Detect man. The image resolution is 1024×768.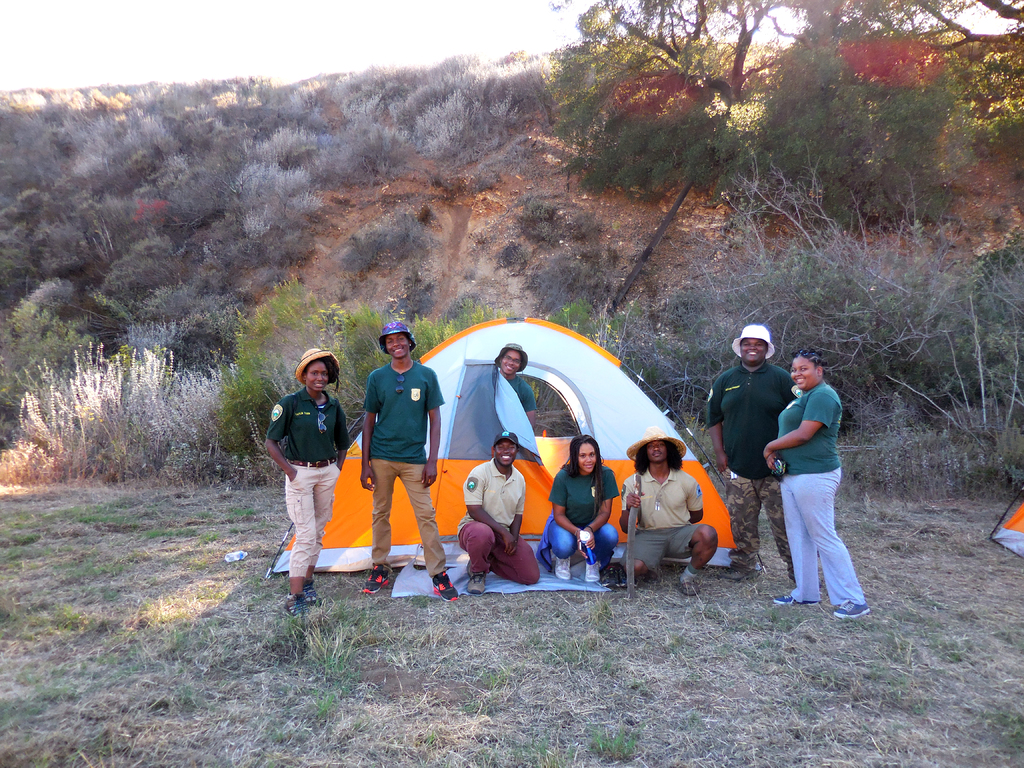
(left=620, top=425, right=718, bottom=597).
